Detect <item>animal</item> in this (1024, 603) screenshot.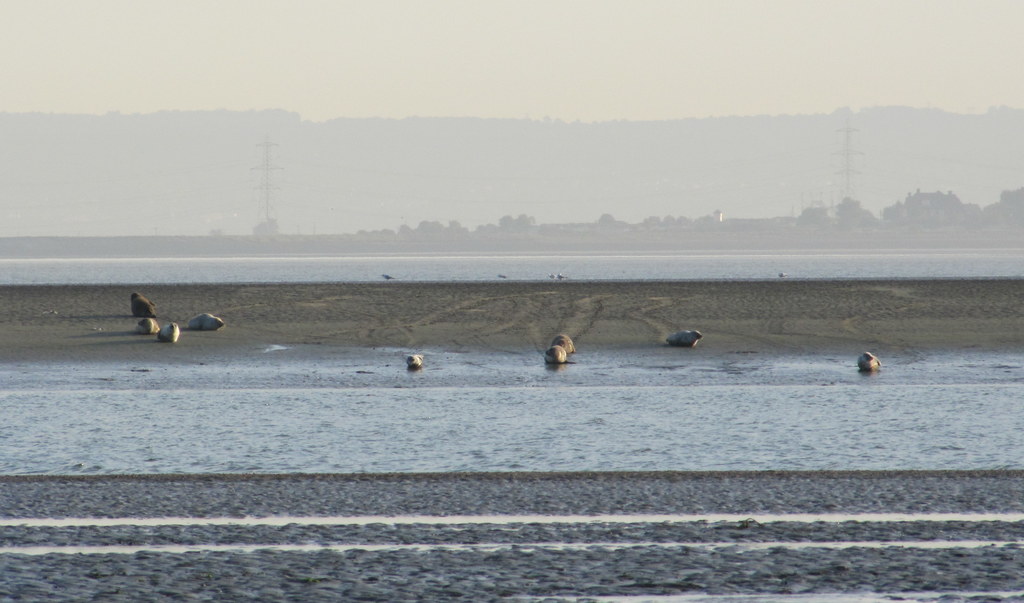
Detection: (left=664, top=335, right=704, bottom=350).
